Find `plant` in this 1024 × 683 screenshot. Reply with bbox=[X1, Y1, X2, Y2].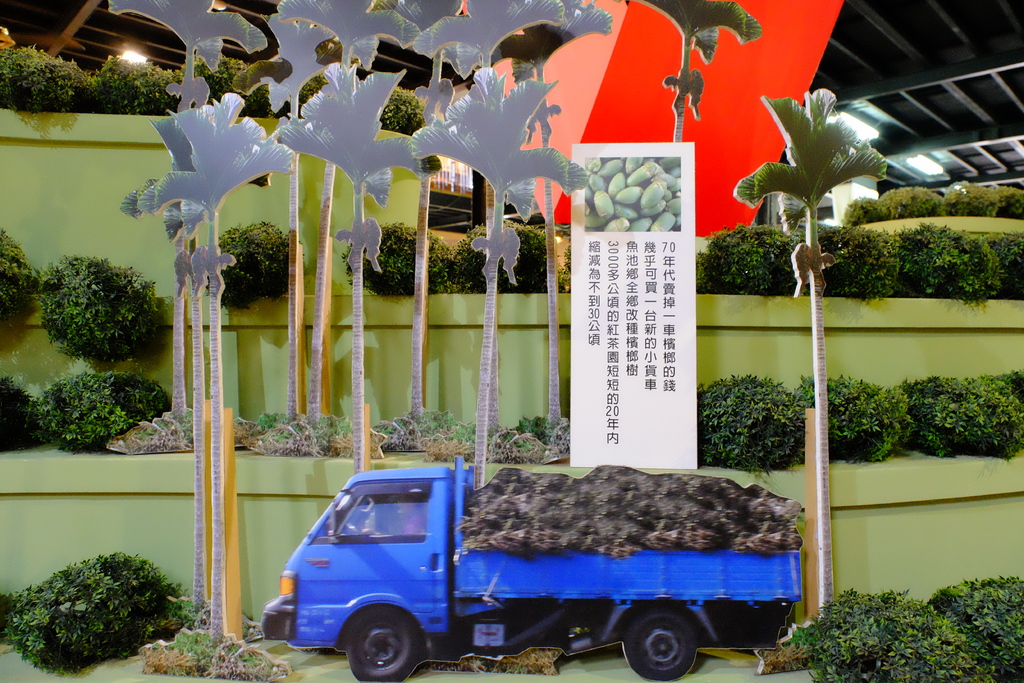
bbox=[815, 215, 893, 293].
